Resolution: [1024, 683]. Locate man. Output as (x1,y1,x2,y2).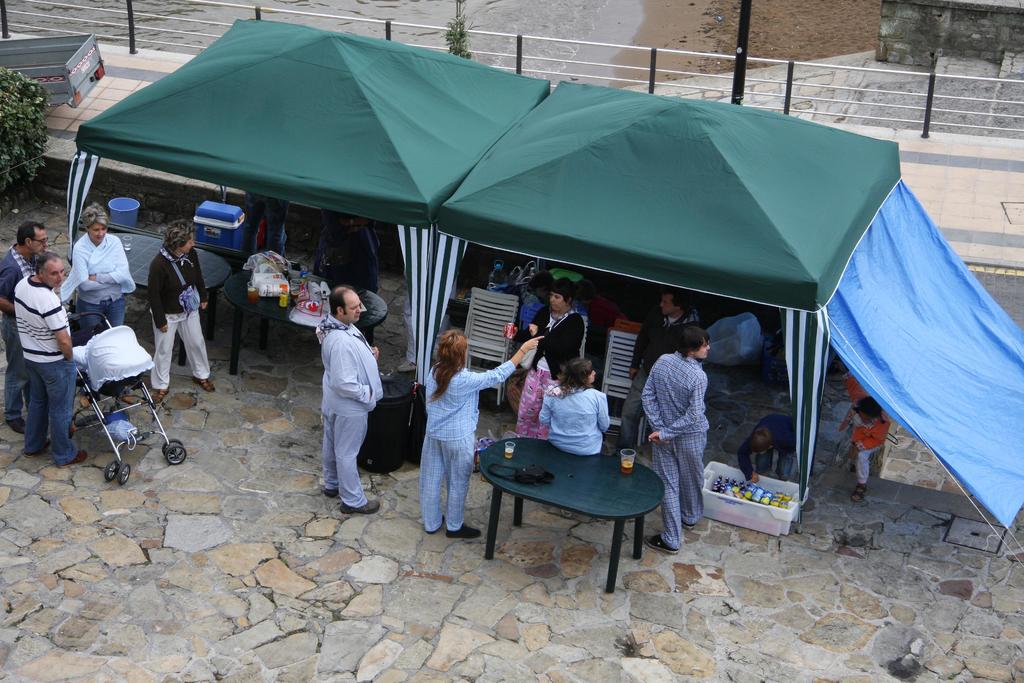
(615,281,723,449).
